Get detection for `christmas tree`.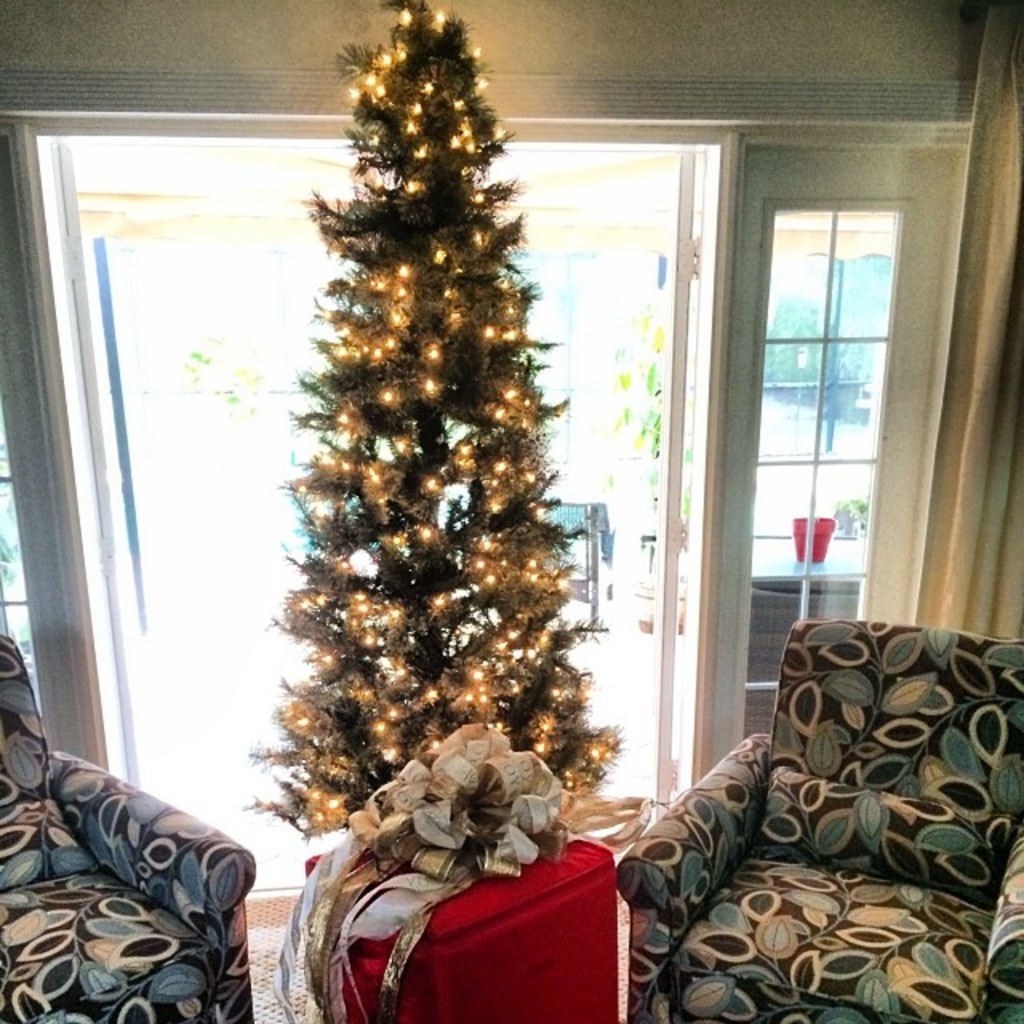
Detection: pyautogui.locateOnScreen(240, 0, 624, 885).
